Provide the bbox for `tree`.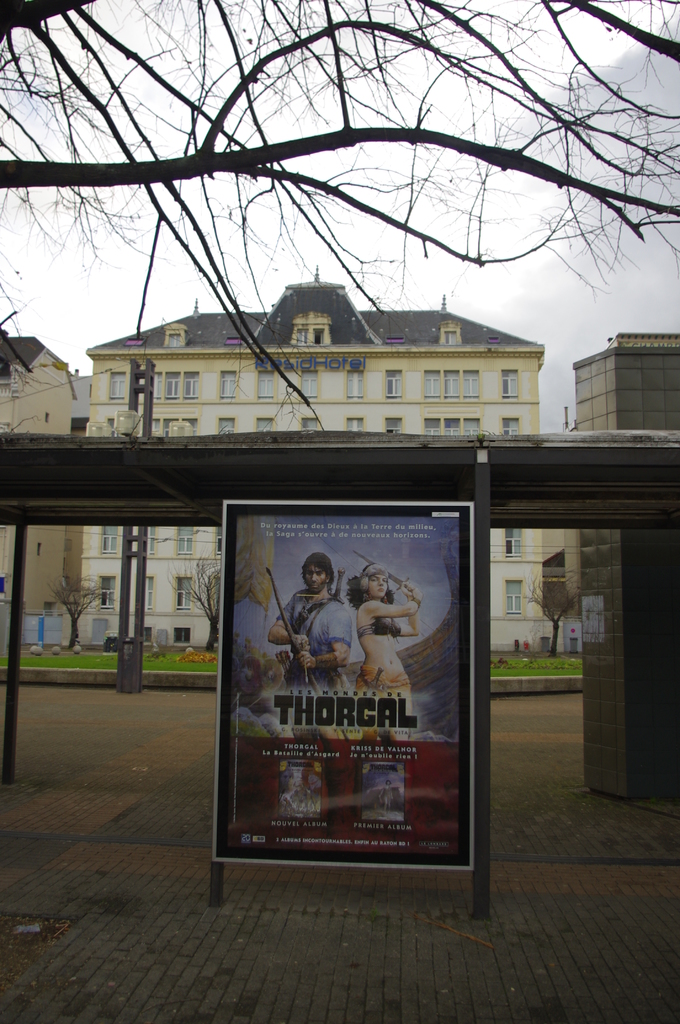
165/547/221/649.
